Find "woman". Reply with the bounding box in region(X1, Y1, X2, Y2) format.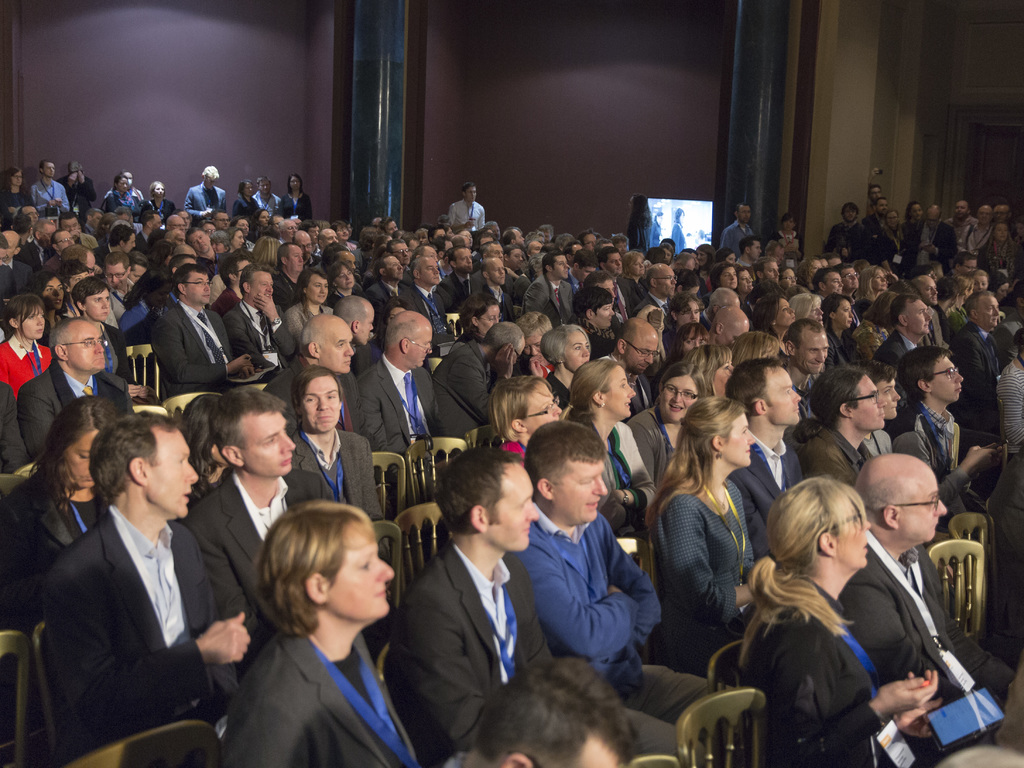
region(223, 172, 262, 217).
